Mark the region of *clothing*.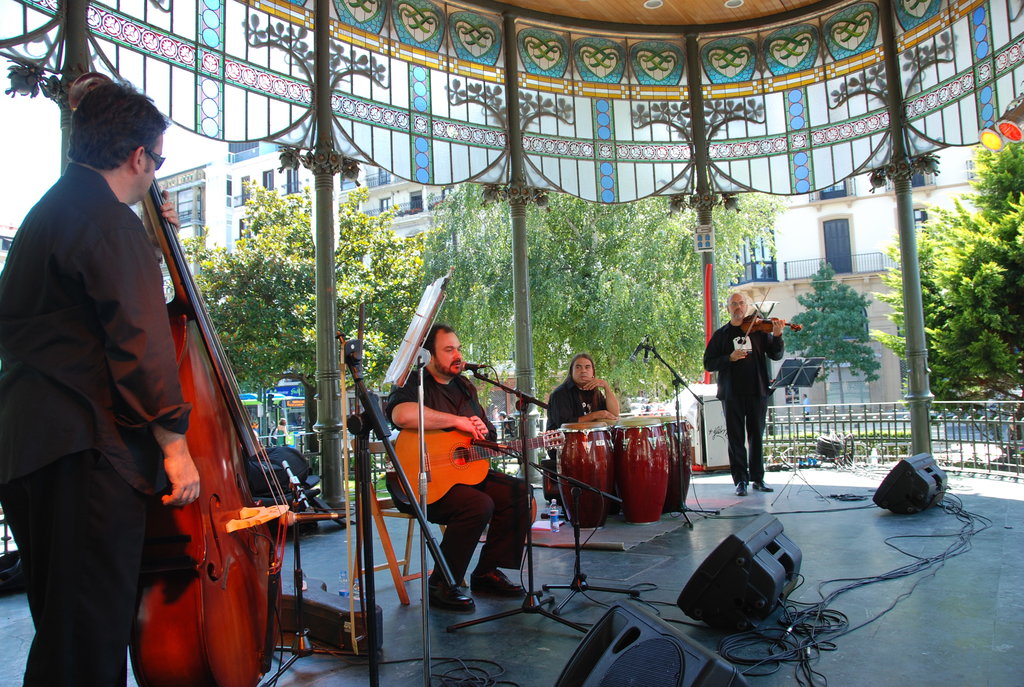
Region: x1=541 y1=375 x2=608 y2=472.
